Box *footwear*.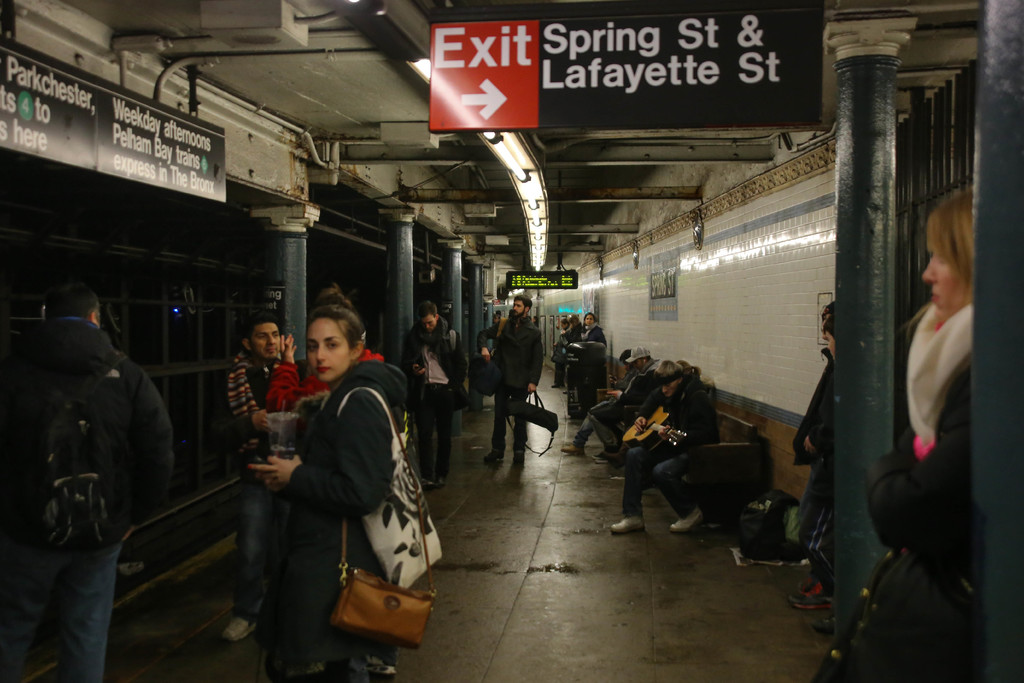
box(605, 509, 644, 534).
